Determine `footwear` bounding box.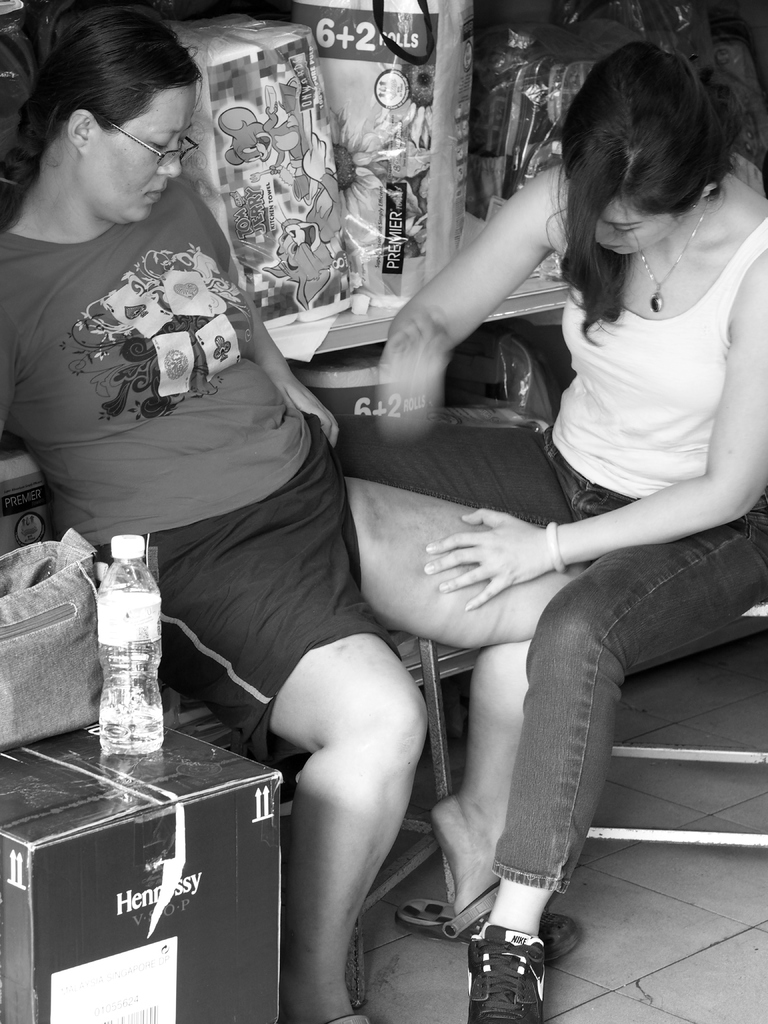
Determined: (x1=392, y1=883, x2=579, y2=975).
